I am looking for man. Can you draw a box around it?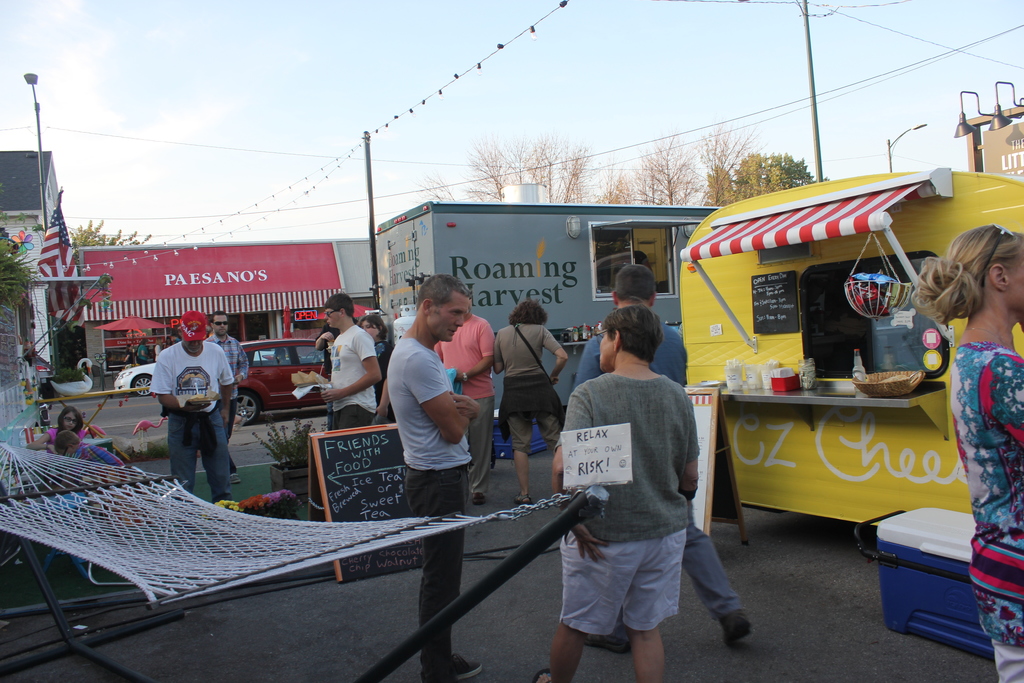
Sure, the bounding box is <box>147,304,236,506</box>.
